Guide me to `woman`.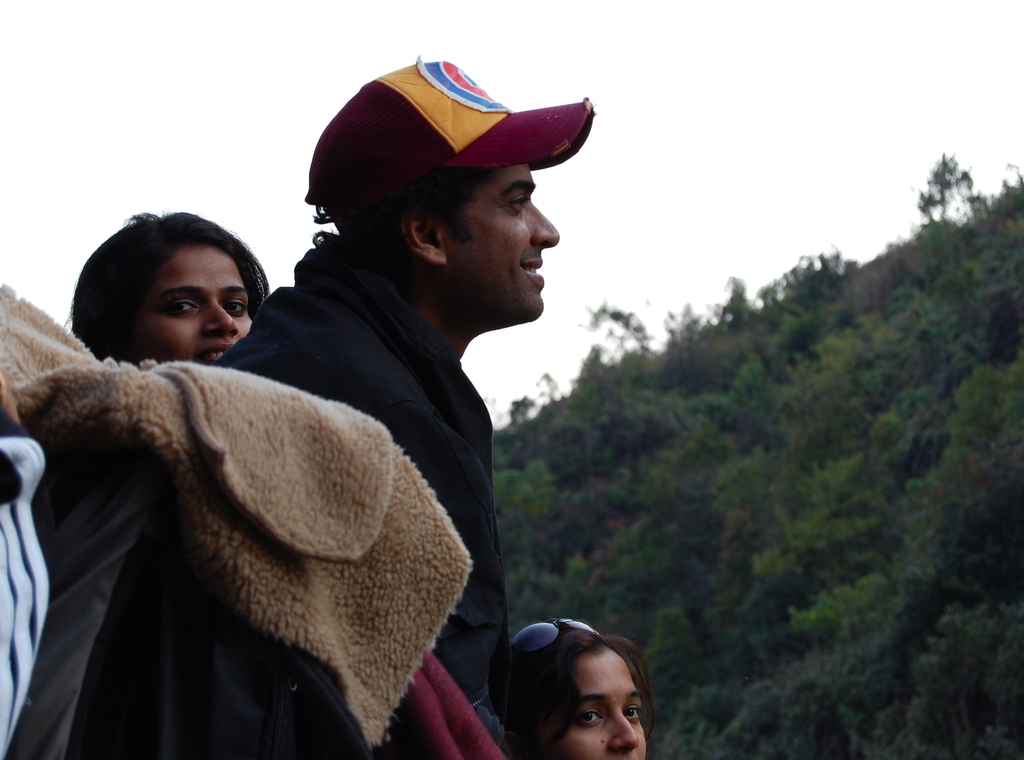
Guidance: detection(467, 610, 678, 759).
